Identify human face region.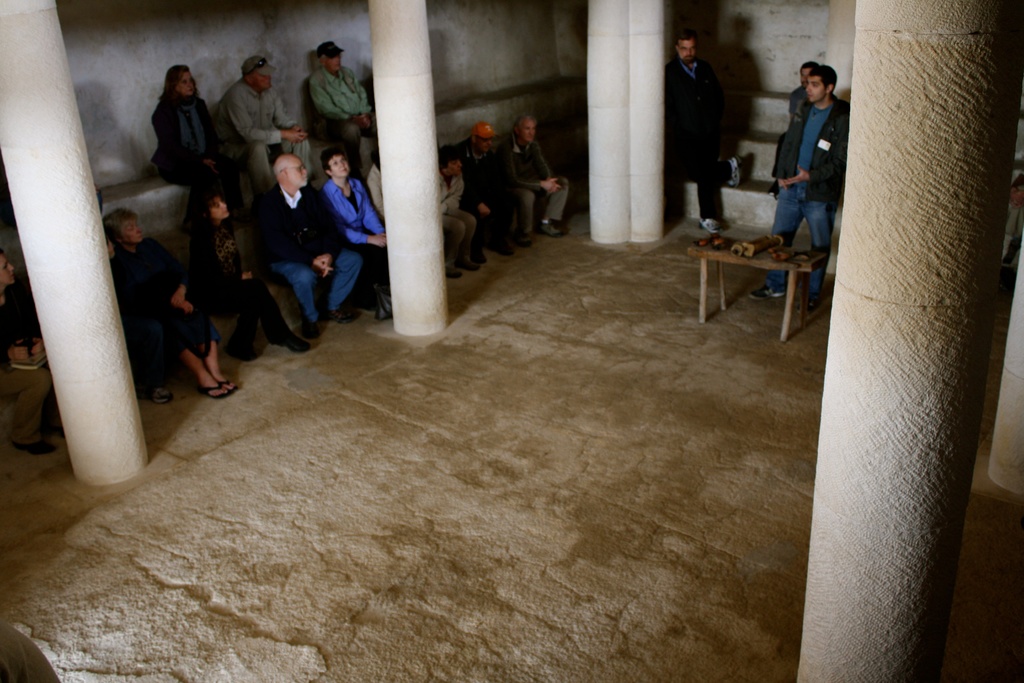
Region: [326,55,340,75].
